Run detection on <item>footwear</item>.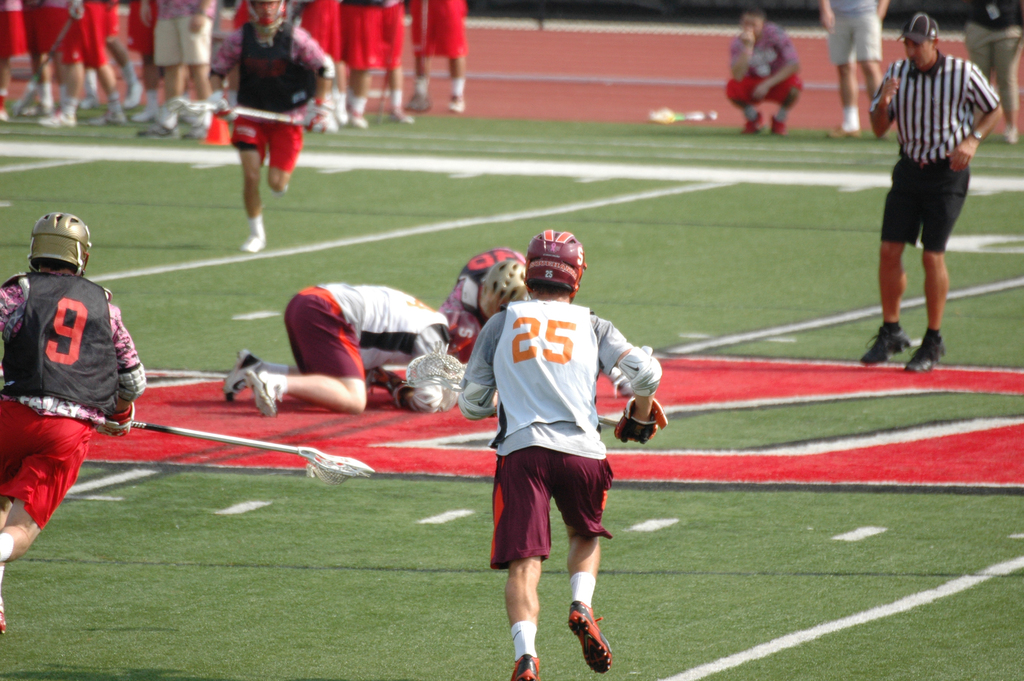
Result: locate(773, 116, 787, 132).
